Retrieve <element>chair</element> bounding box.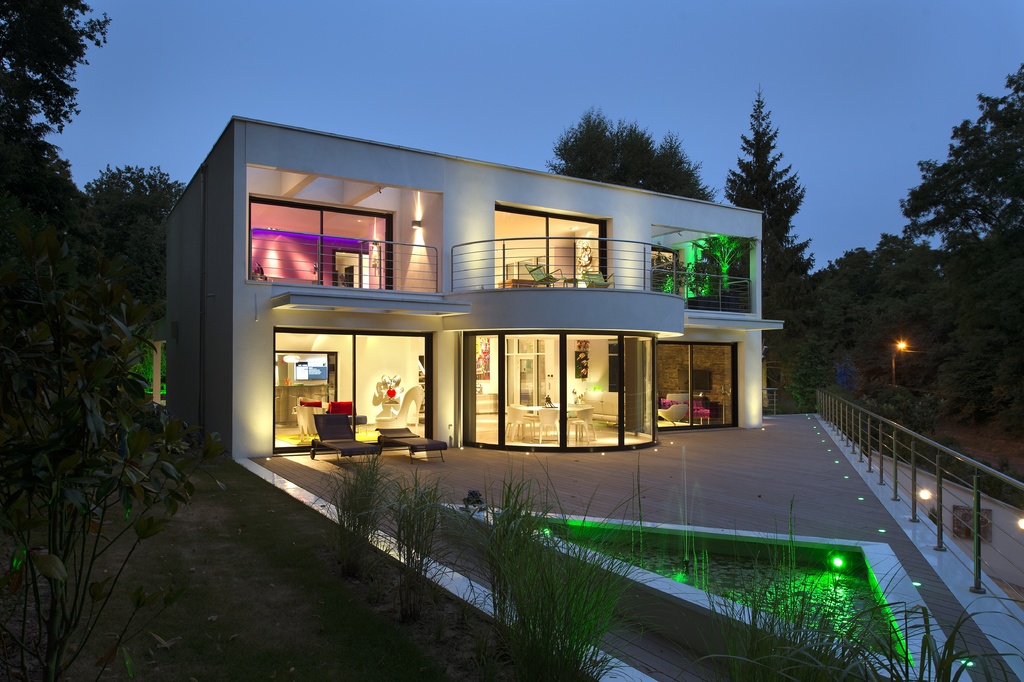
Bounding box: crop(312, 393, 331, 401).
